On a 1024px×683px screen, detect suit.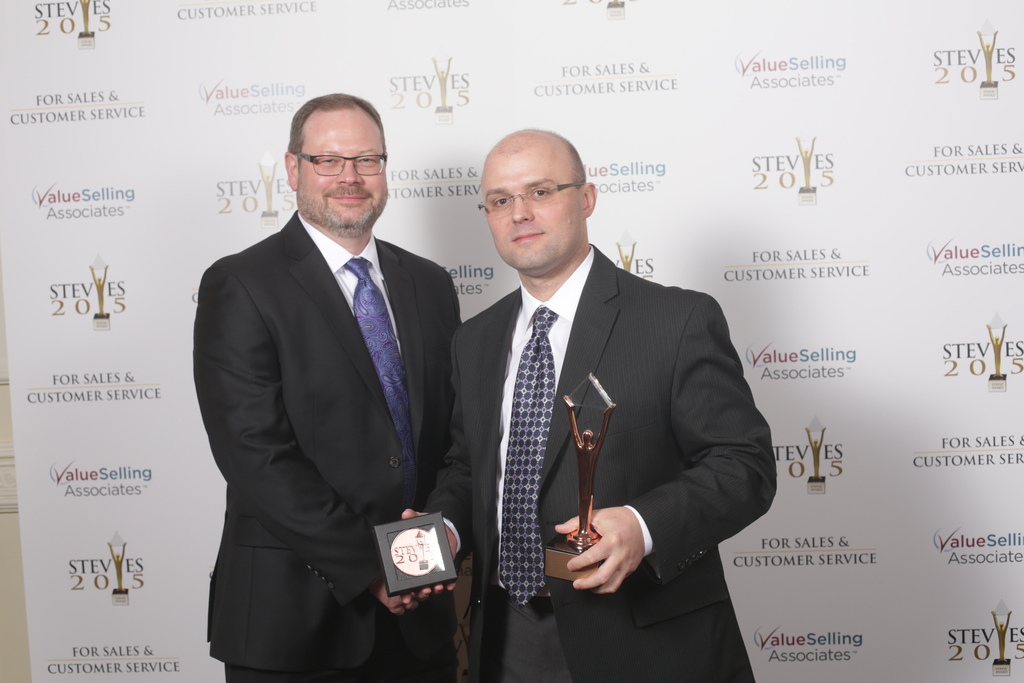
420 235 779 682.
